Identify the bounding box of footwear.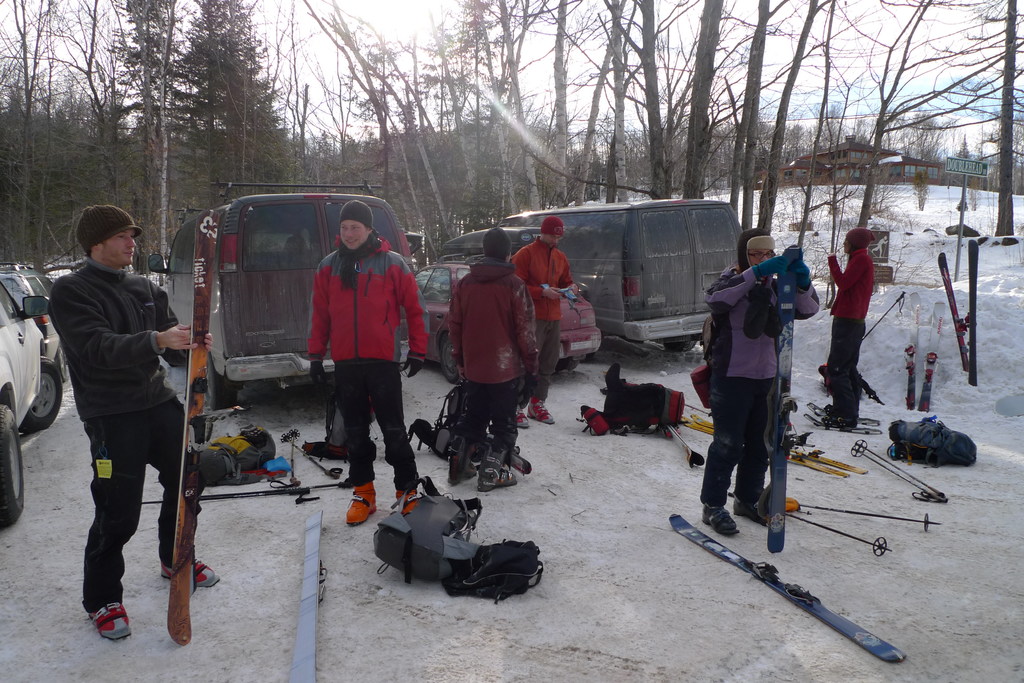
x1=477 y1=467 x2=519 y2=488.
